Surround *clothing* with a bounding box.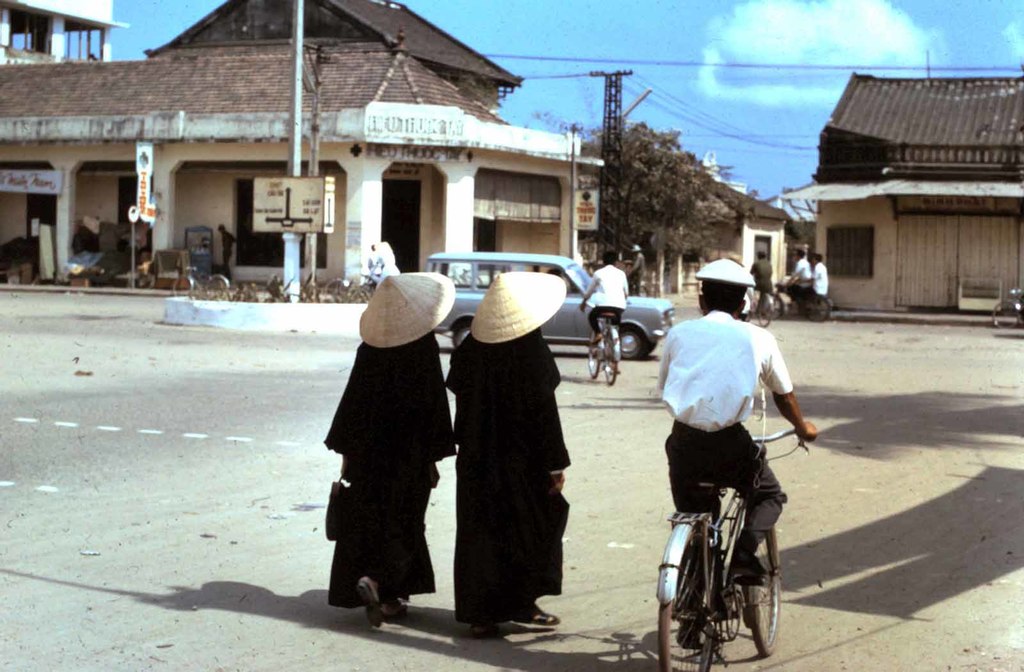
[x1=630, y1=252, x2=646, y2=294].
